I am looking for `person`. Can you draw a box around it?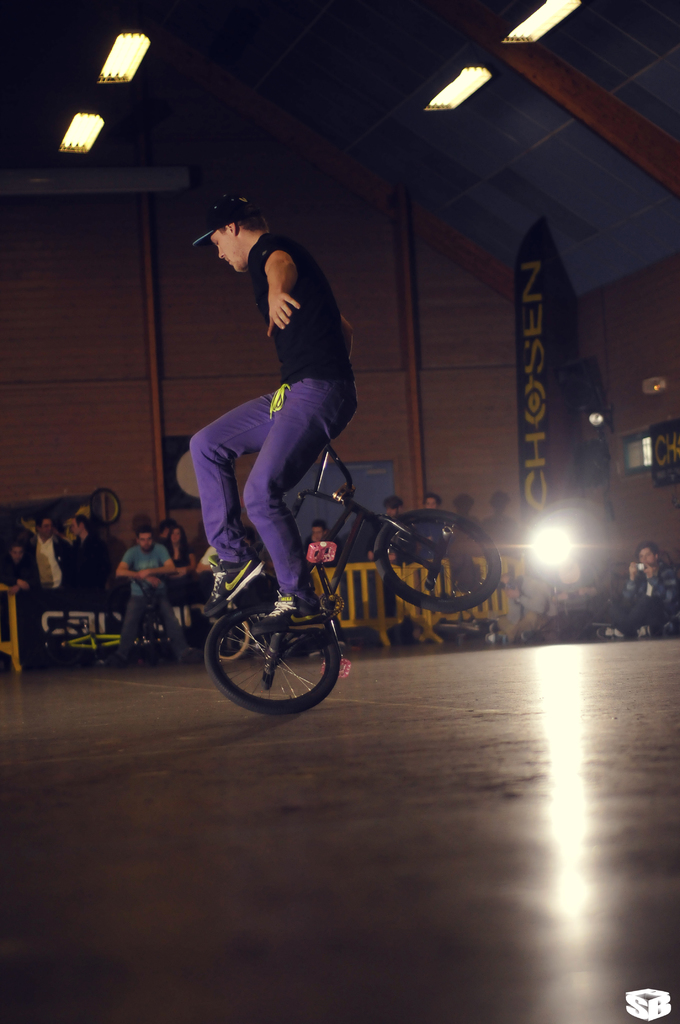
Sure, the bounding box is <box>181,177,388,694</box>.
